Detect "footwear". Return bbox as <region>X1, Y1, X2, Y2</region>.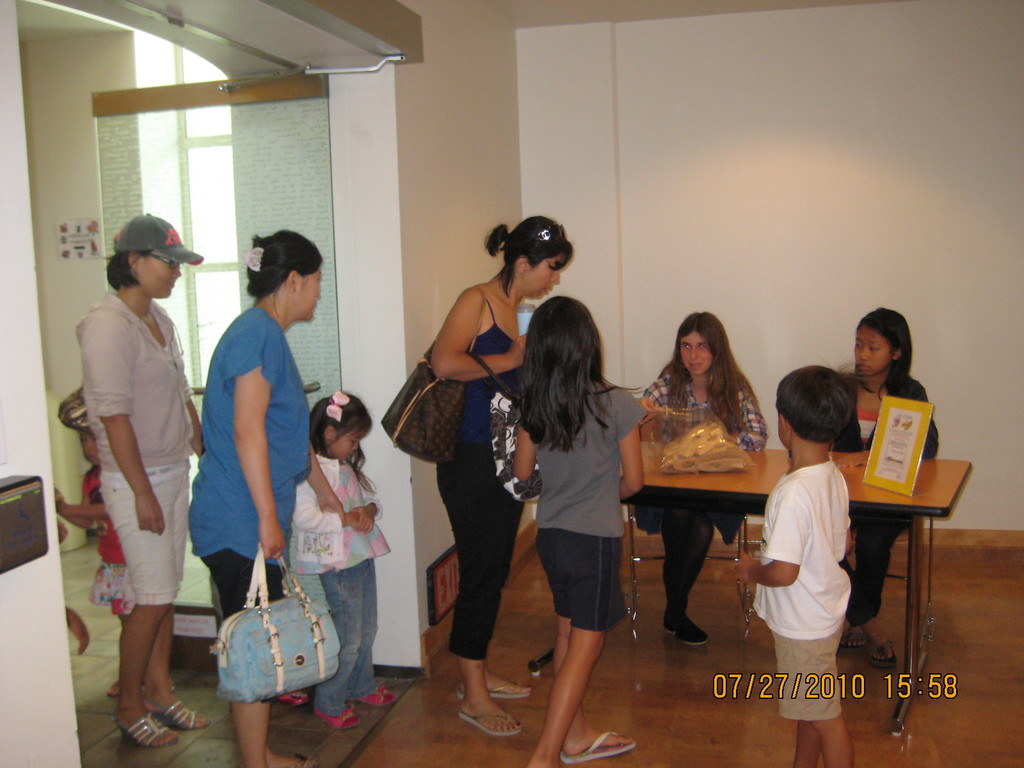
<region>663, 606, 683, 633</region>.
